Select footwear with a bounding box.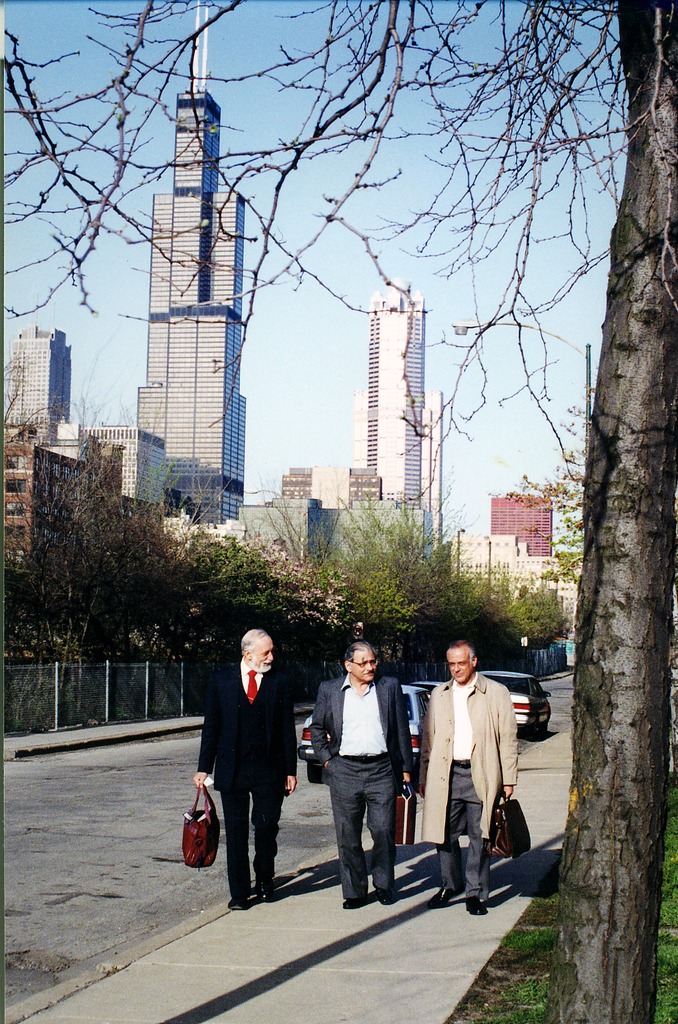
426,888,456,910.
